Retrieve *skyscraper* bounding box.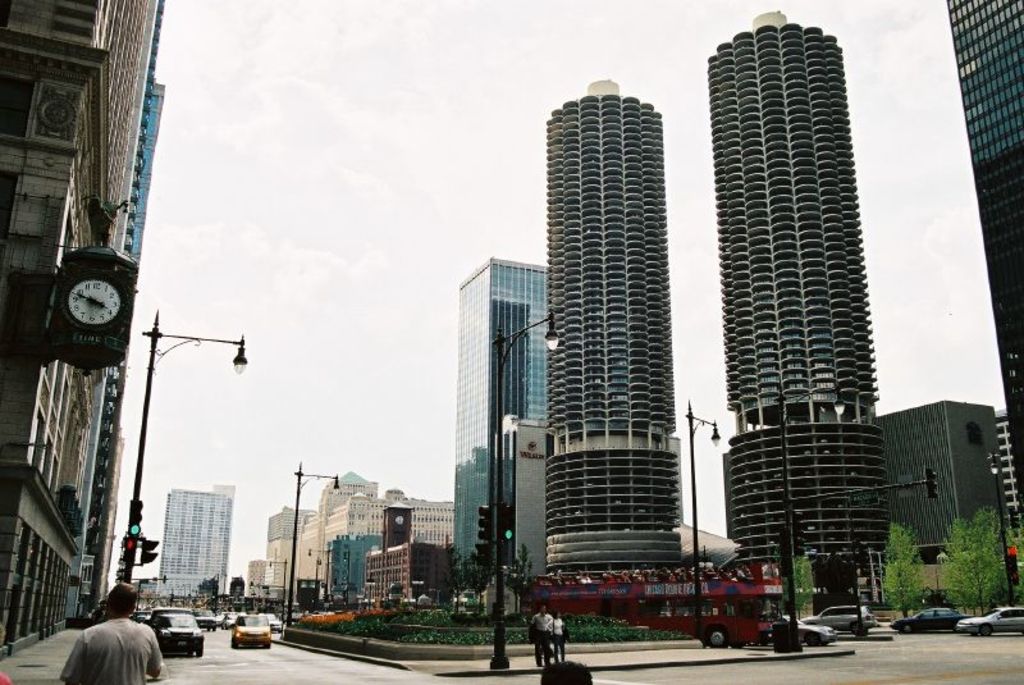
Bounding box: select_region(547, 76, 687, 595).
